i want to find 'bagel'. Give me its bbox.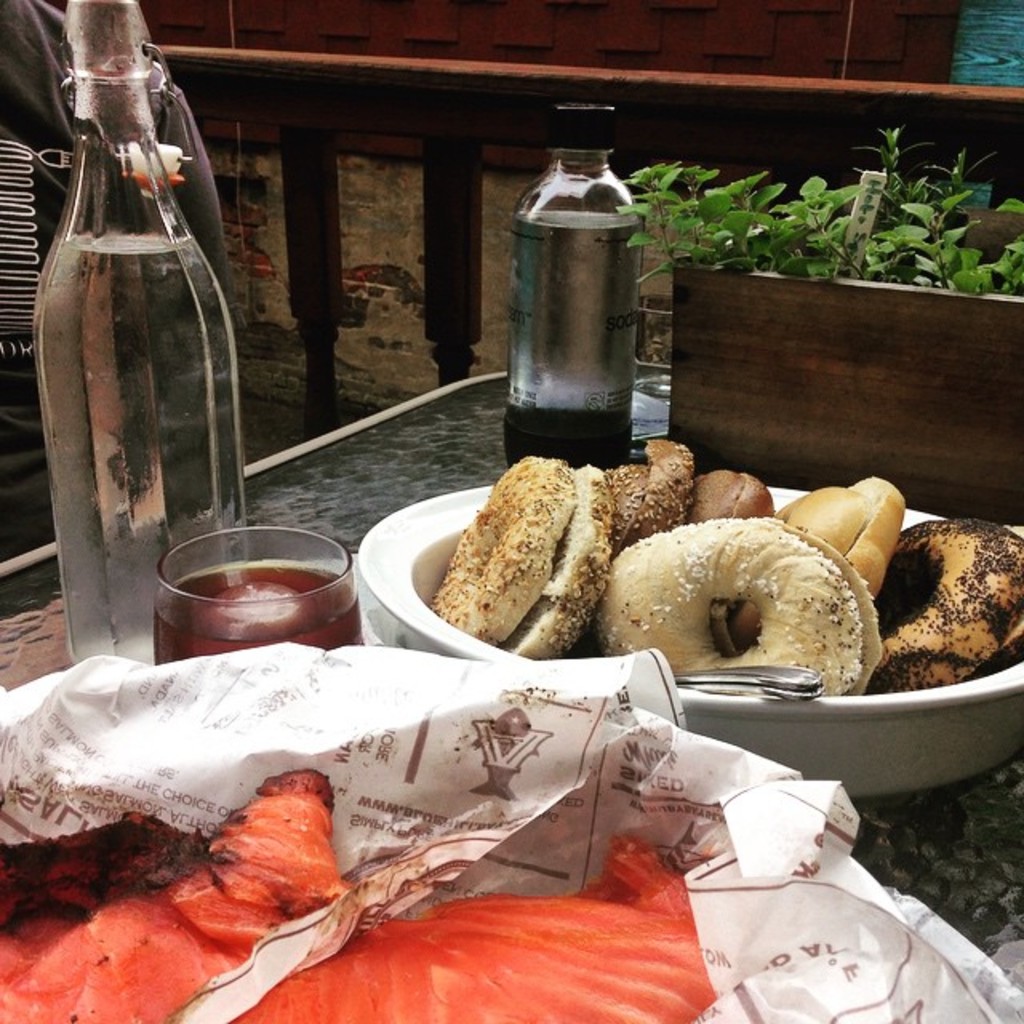
[885, 512, 1022, 701].
